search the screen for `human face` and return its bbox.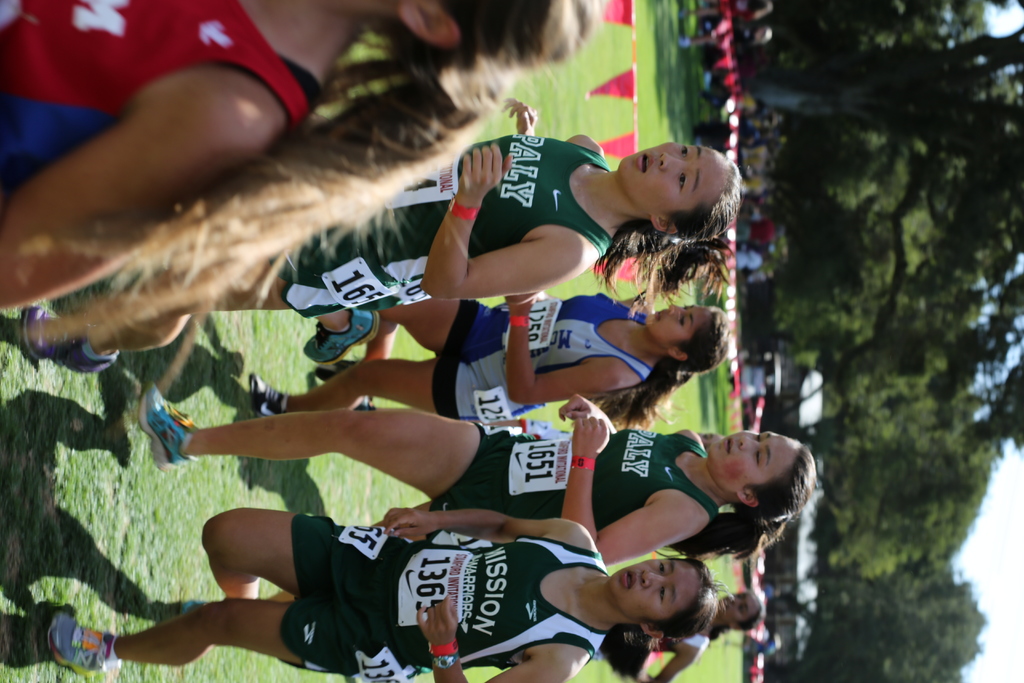
Found: (x1=716, y1=588, x2=758, y2=621).
